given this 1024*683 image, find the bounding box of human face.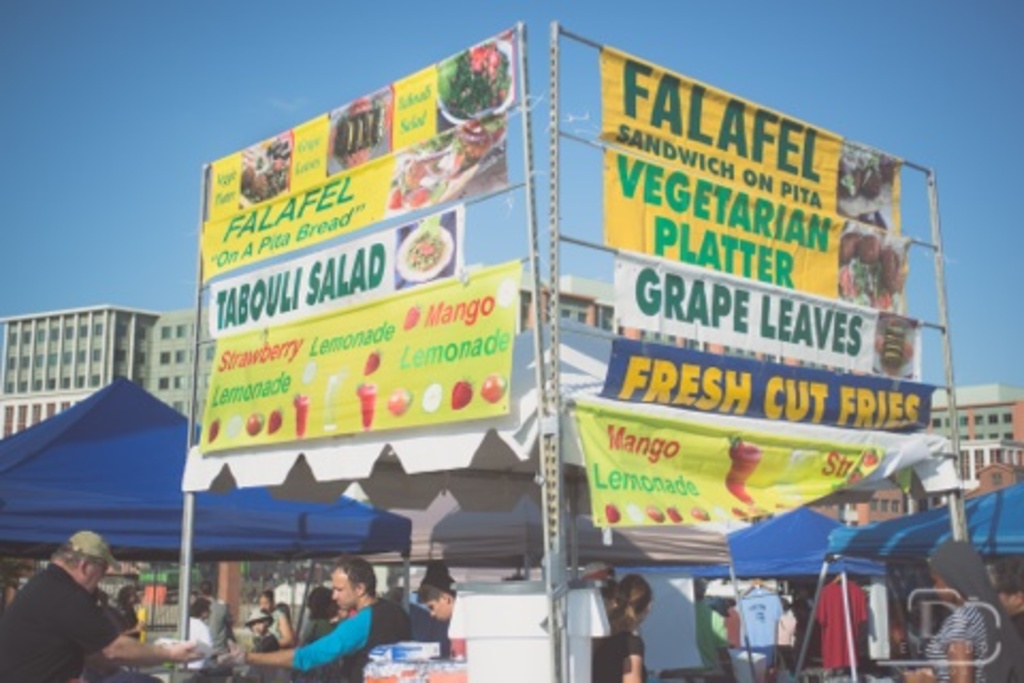
{"x1": 932, "y1": 574, "x2": 954, "y2": 606}.
